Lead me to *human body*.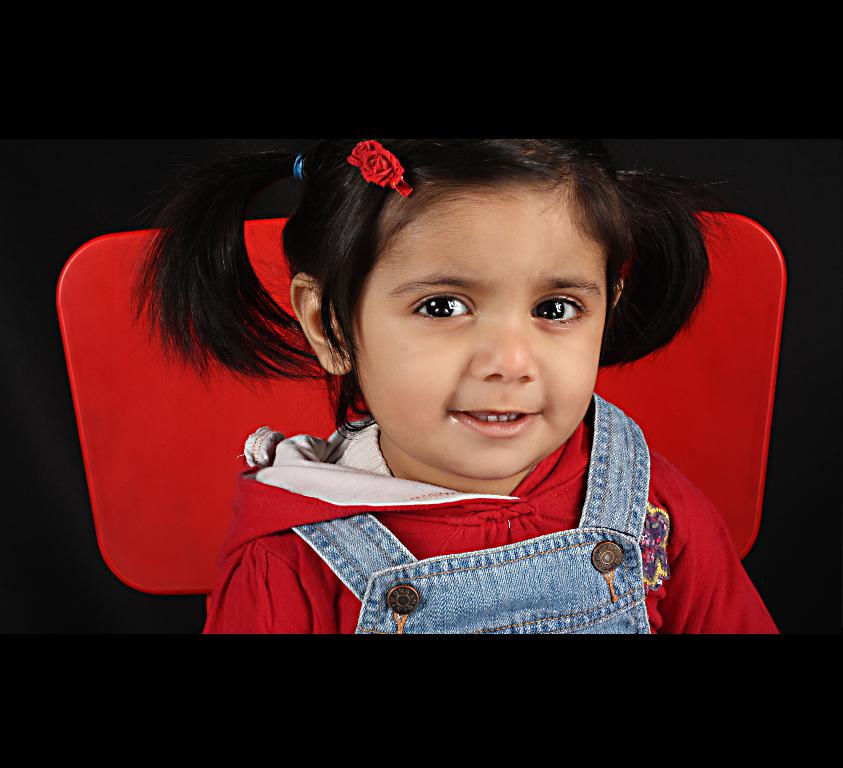
Lead to bbox=[189, 171, 773, 629].
